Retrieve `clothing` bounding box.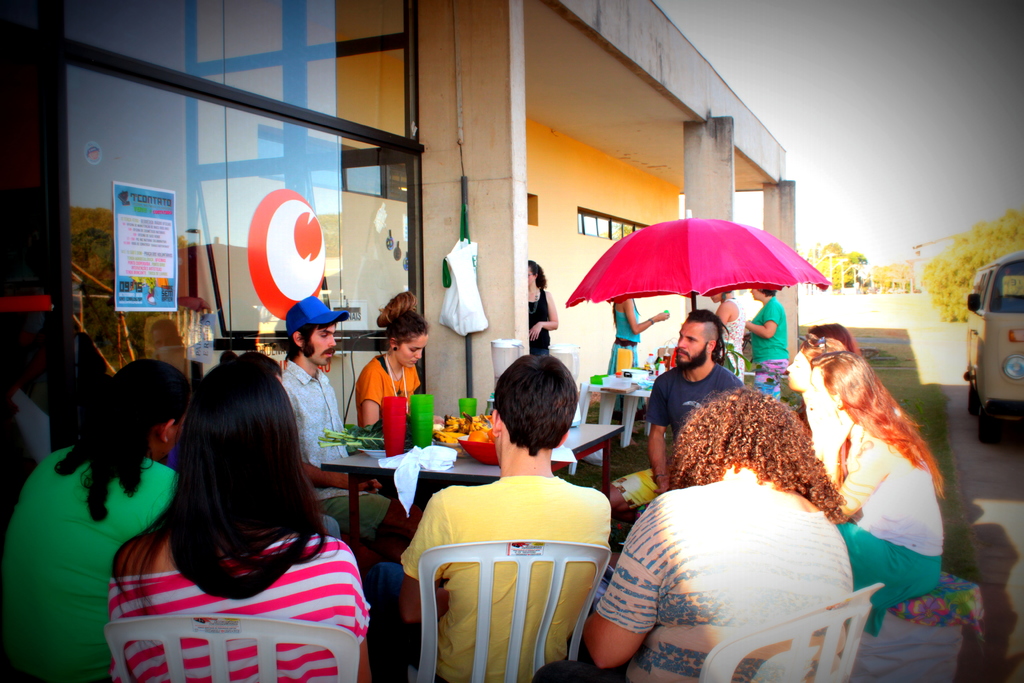
Bounding box: BBox(0, 442, 176, 682).
